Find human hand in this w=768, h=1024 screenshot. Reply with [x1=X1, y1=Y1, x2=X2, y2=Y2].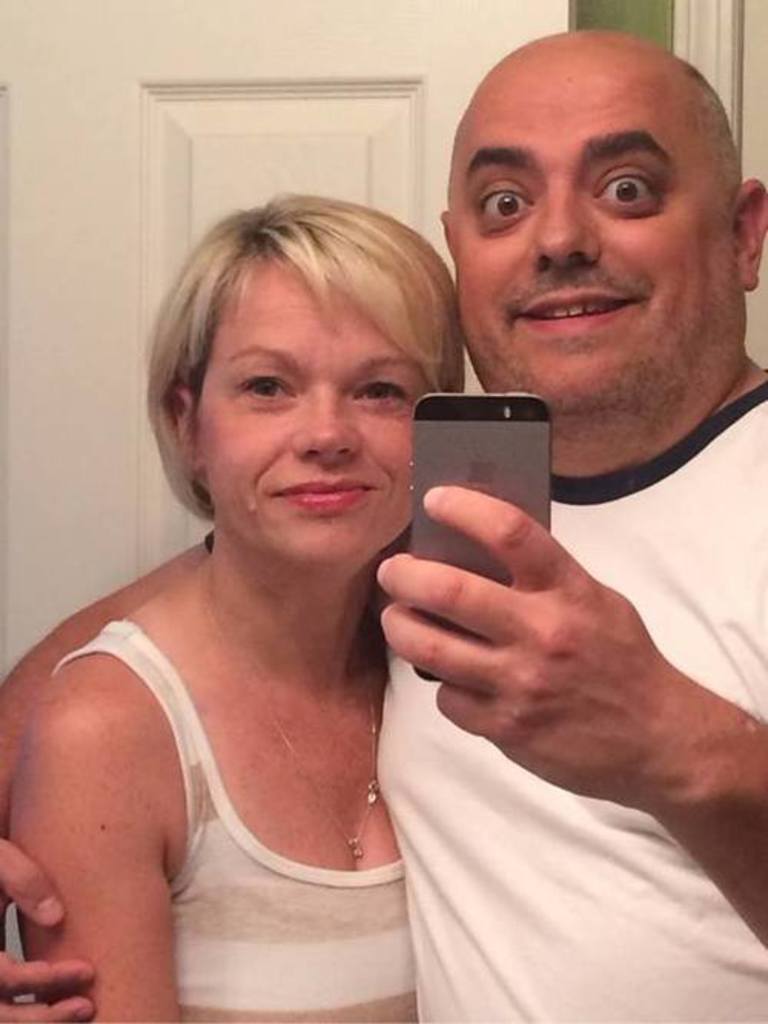
[x1=352, y1=441, x2=759, y2=895].
